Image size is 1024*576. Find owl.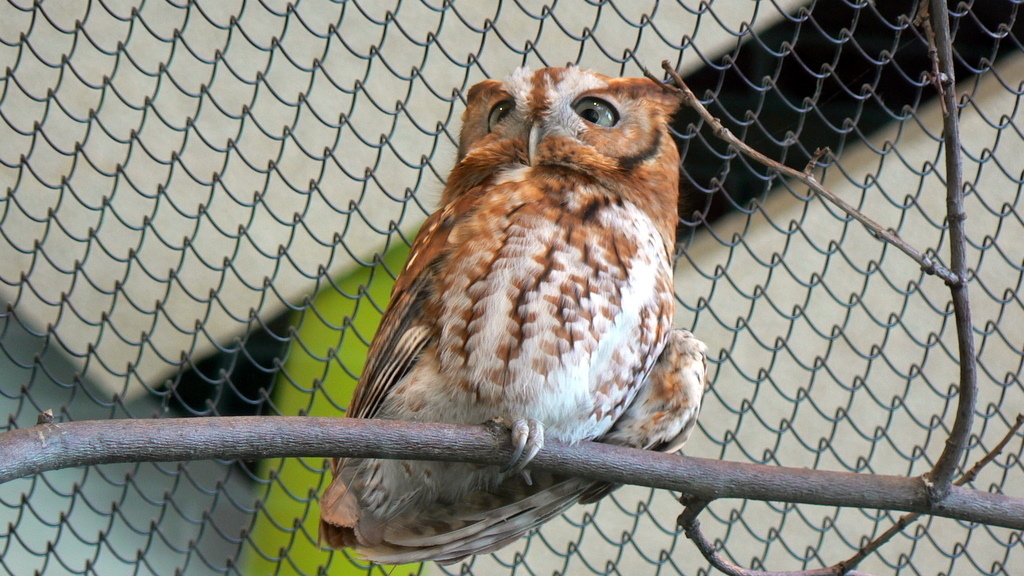
bbox=(310, 66, 715, 571).
